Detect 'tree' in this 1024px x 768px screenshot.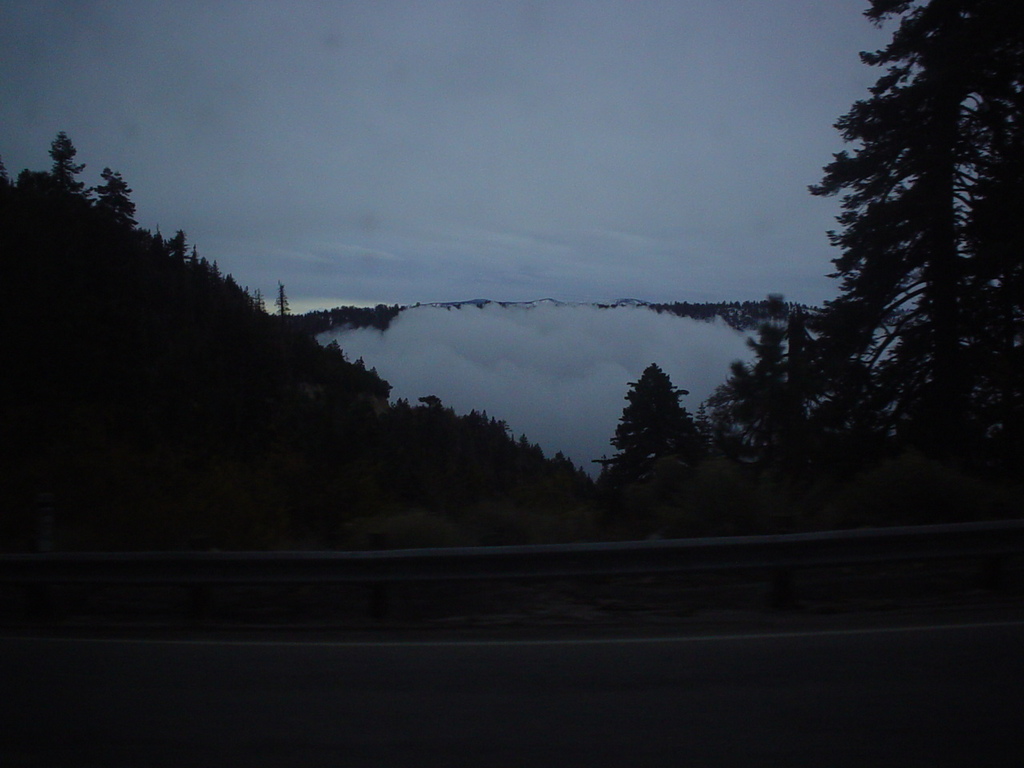
Detection: bbox=[695, 312, 862, 458].
